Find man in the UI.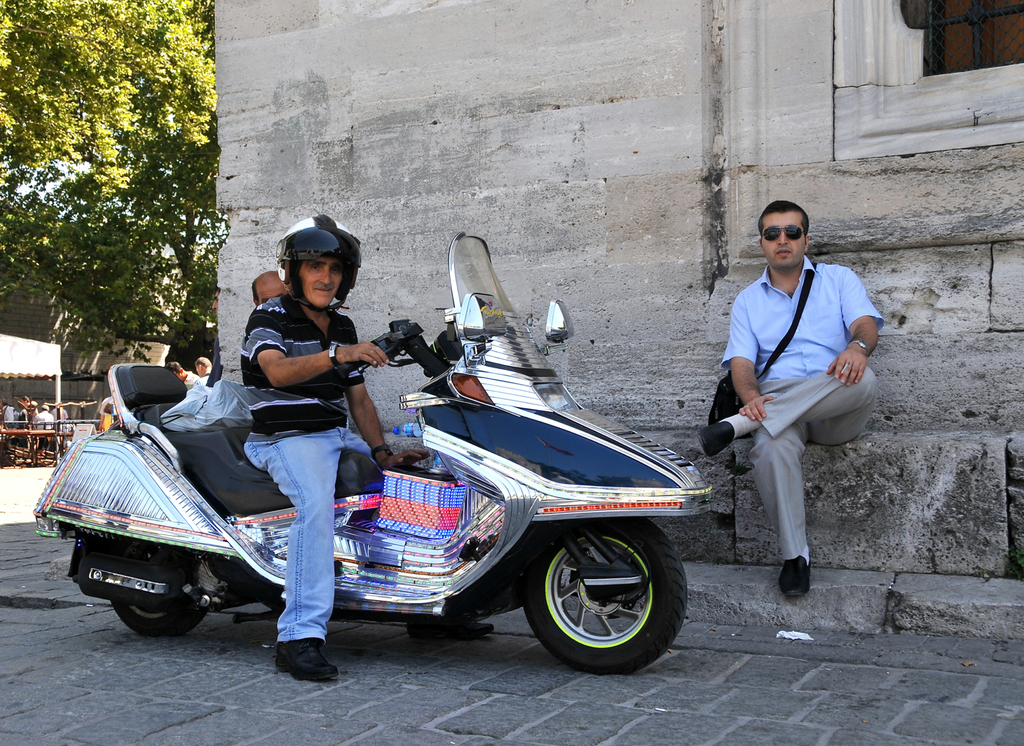
UI element at [left=211, top=284, right=221, bottom=317].
